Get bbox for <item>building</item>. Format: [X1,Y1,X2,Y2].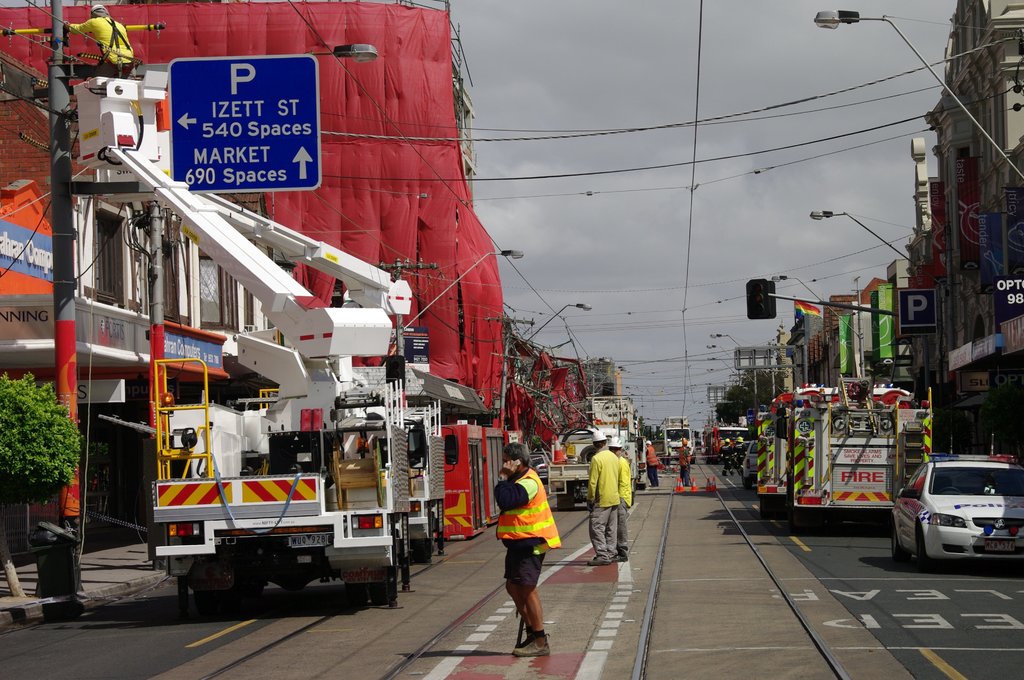
[0,177,230,545].
